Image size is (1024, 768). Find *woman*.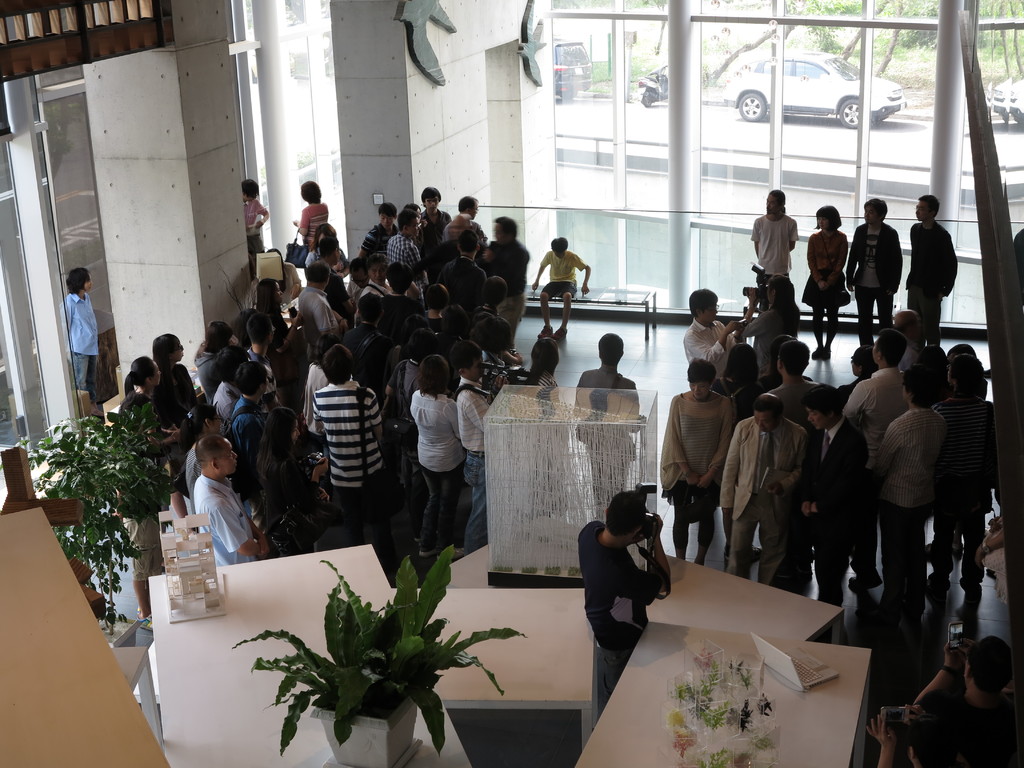
Rect(802, 204, 847, 360).
